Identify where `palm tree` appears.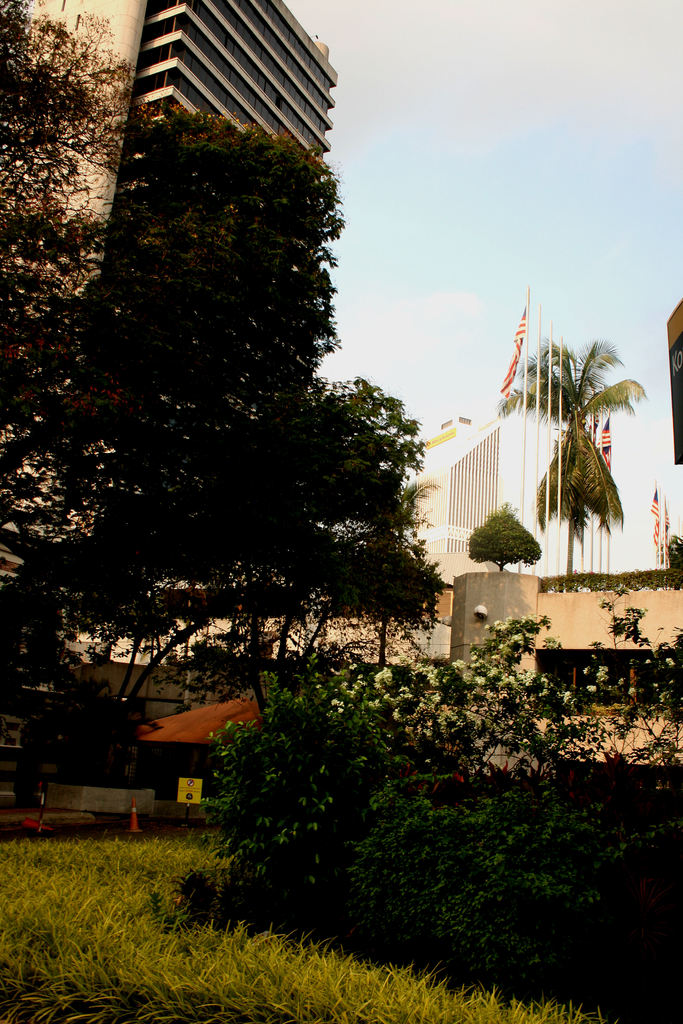
Appears at 519,340,650,586.
